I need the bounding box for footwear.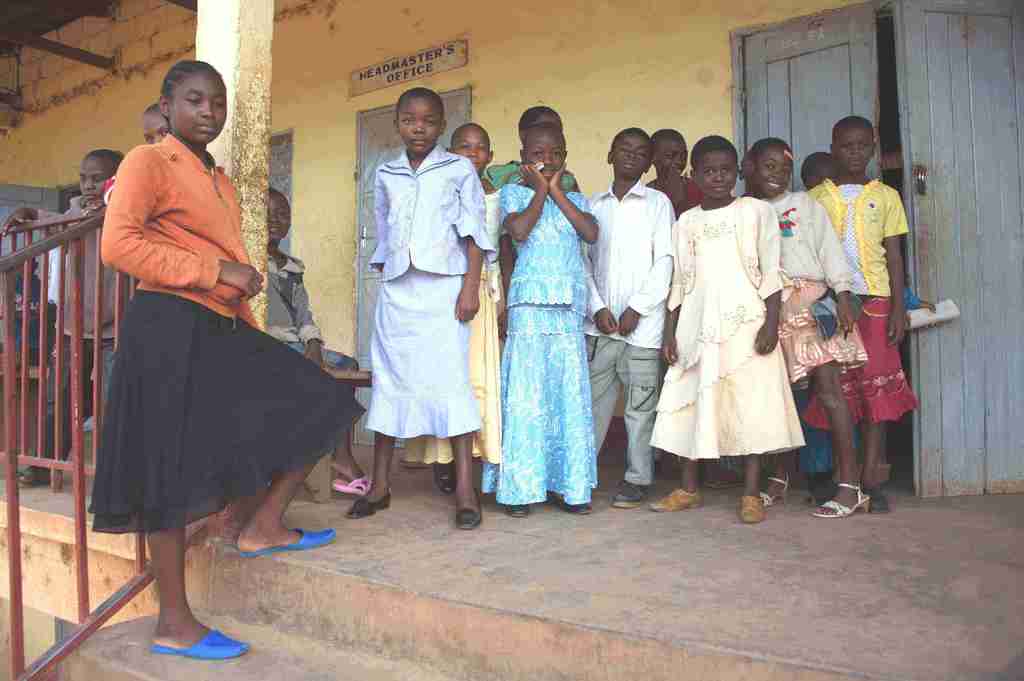
Here it is: 344:495:391:516.
